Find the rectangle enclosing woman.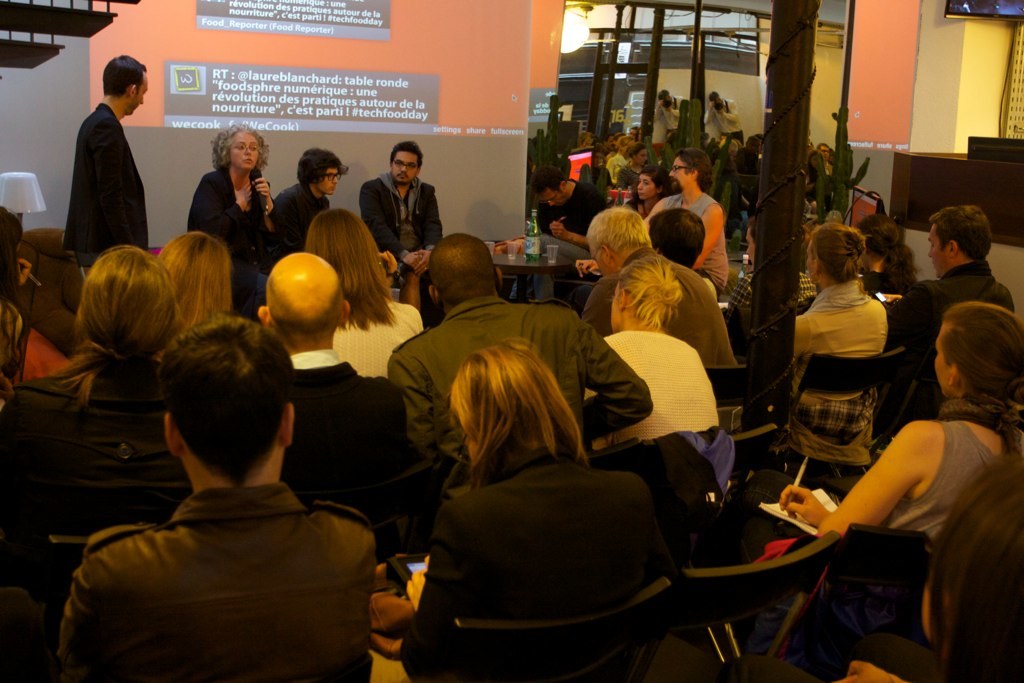
rect(173, 124, 274, 270).
